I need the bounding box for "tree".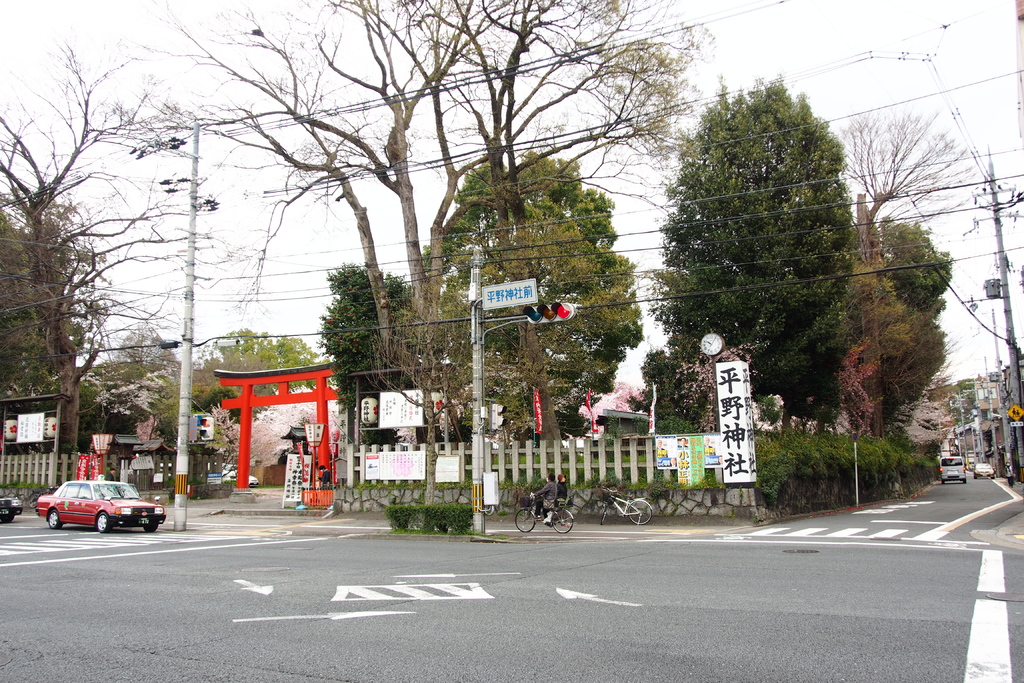
Here it is: [144,0,700,387].
